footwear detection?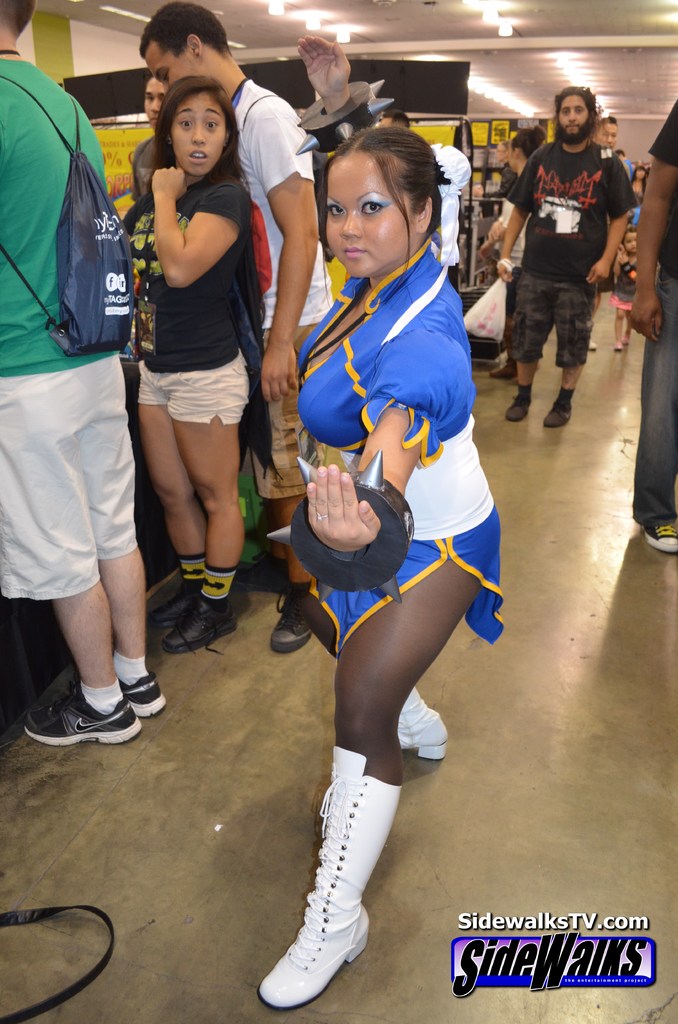
Rect(161, 595, 241, 656)
